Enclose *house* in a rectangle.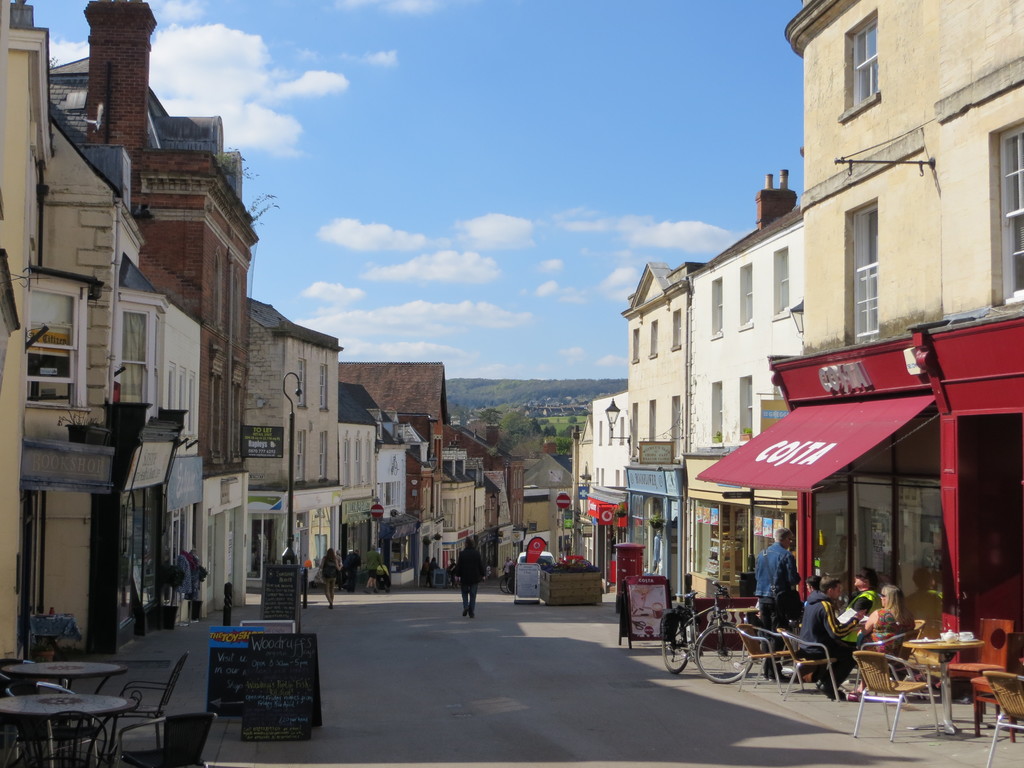
(x1=580, y1=379, x2=659, y2=600).
